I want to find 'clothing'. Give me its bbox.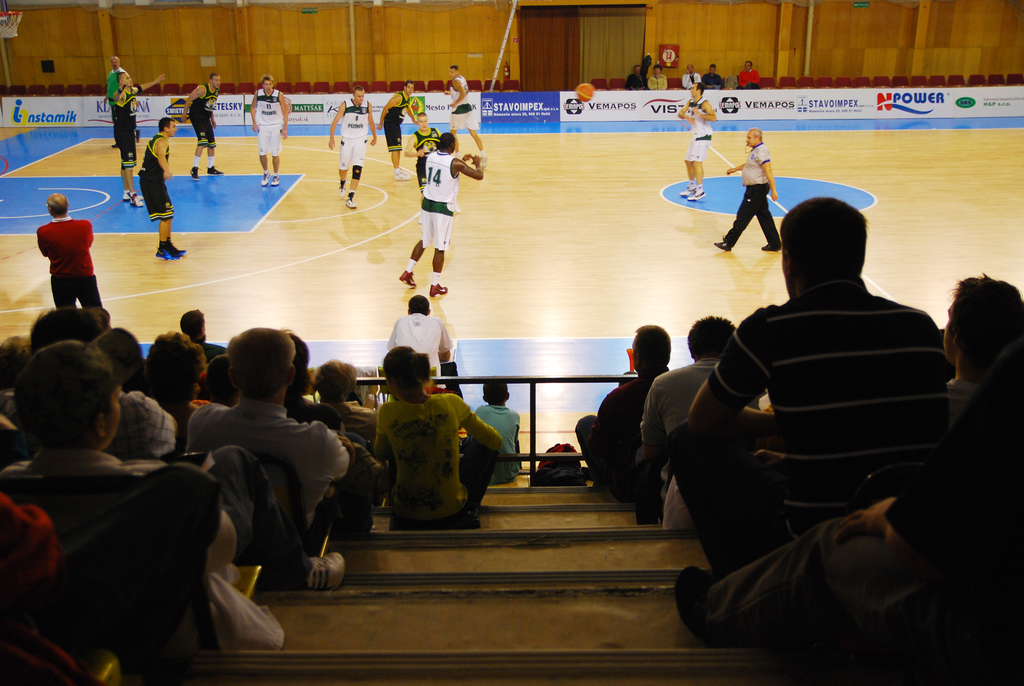
region(703, 67, 725, 89).
